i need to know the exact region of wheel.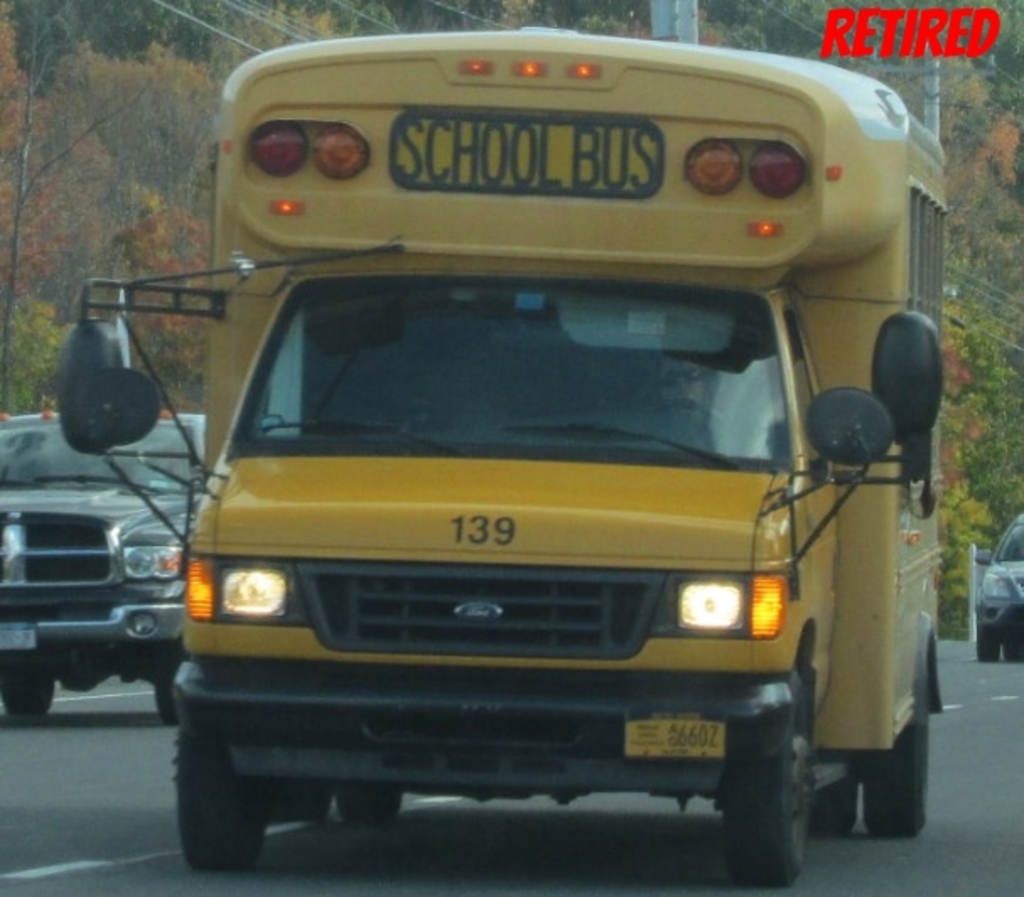
Region: (803, 762, 857, 838).
